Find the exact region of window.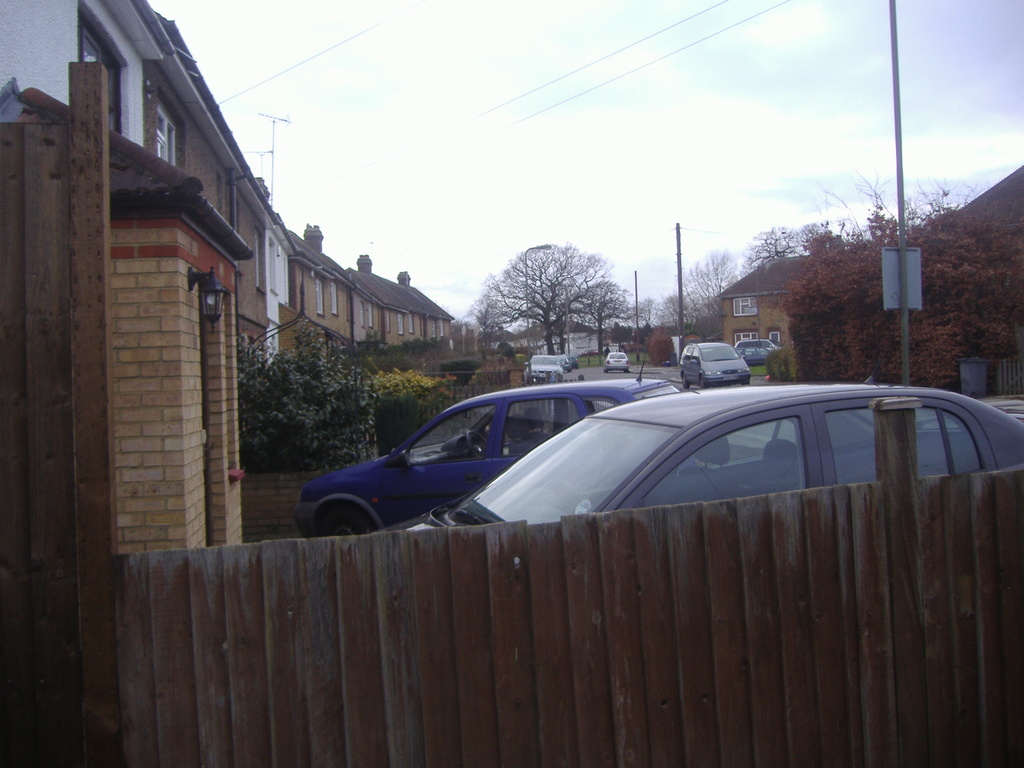
Exact region: (left=406, top=312, right=414, bottom=336).
